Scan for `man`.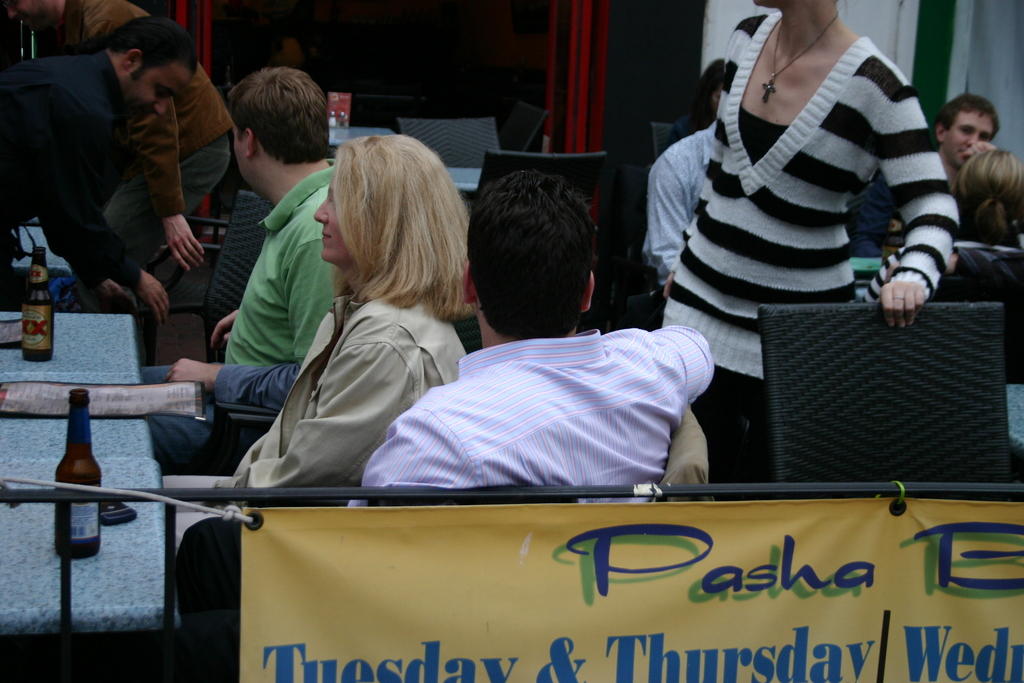
Scan result: [left=140, top=68, right=344, bottom=473].
